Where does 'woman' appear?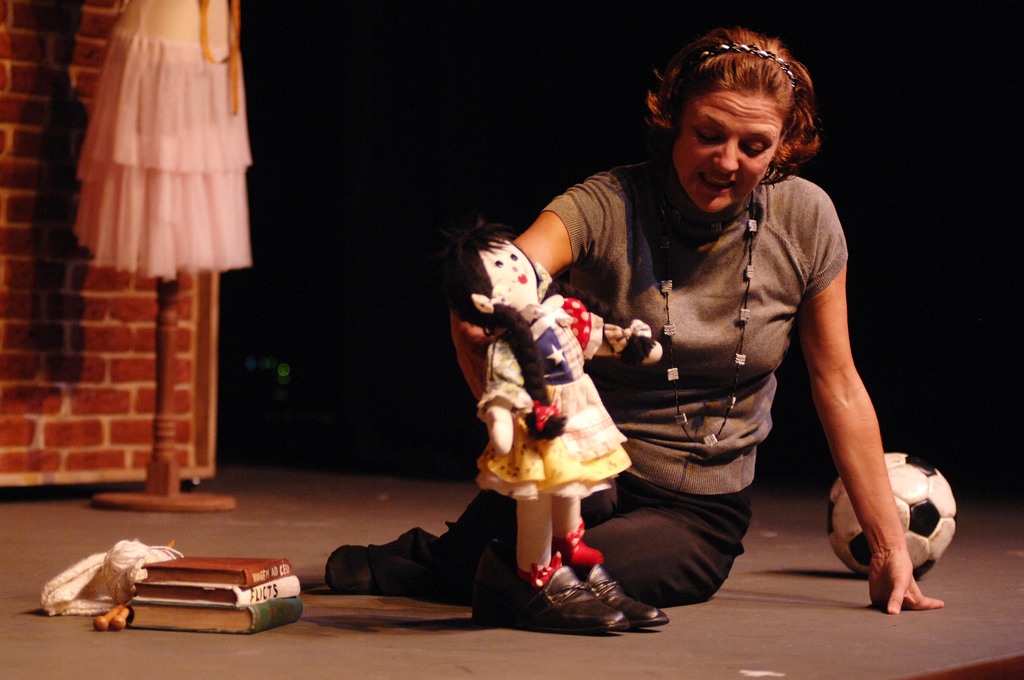
Appears at bbox=(357, 51, 911, 626).
